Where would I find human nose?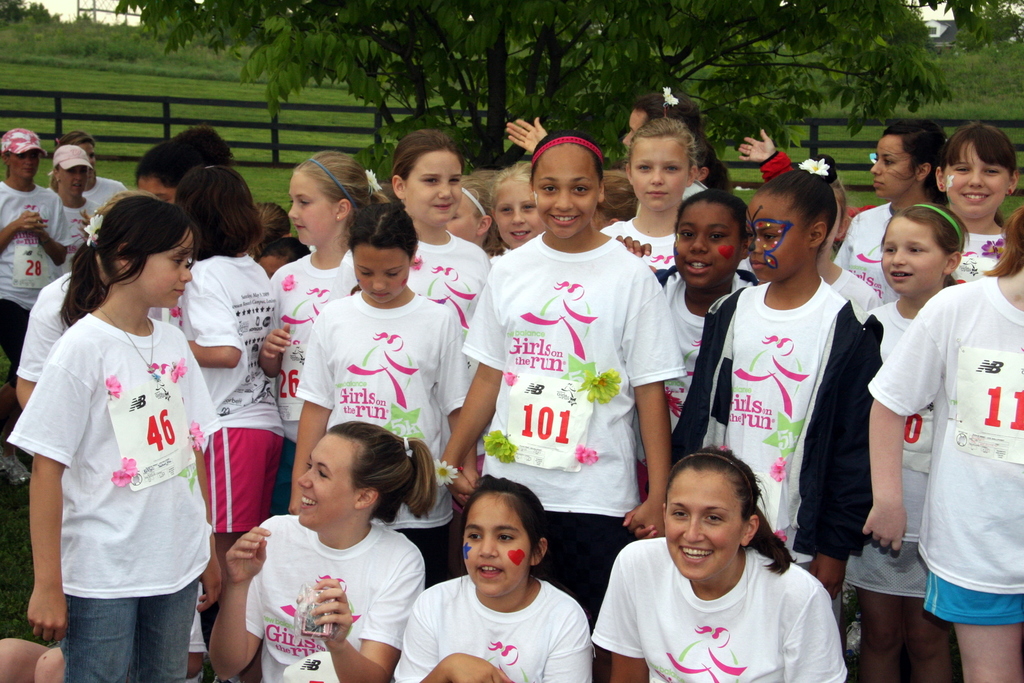
At [969, 172, 981, 192].
